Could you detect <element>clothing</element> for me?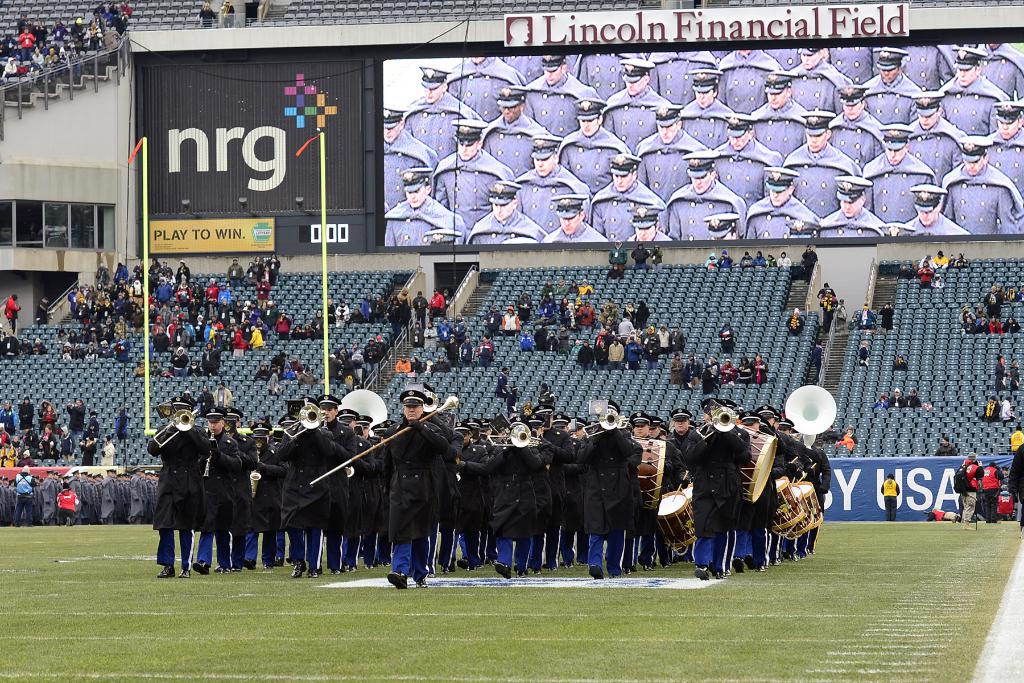
Detection result: <box>369,389,464,578</box>.
